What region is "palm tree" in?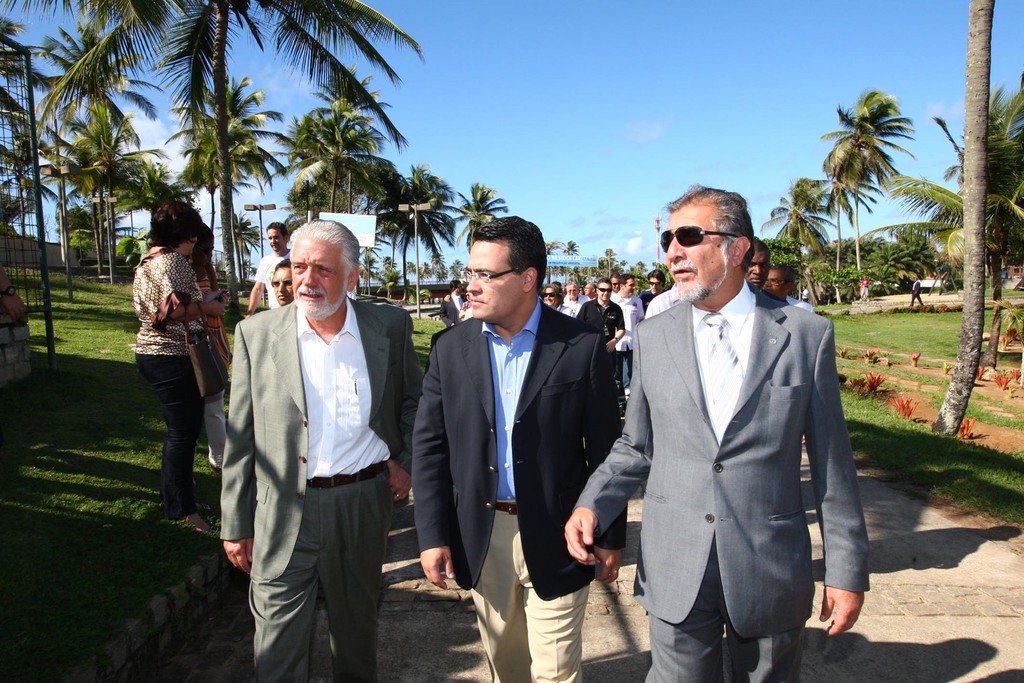
bbox=[815, 93, 952, 315].
